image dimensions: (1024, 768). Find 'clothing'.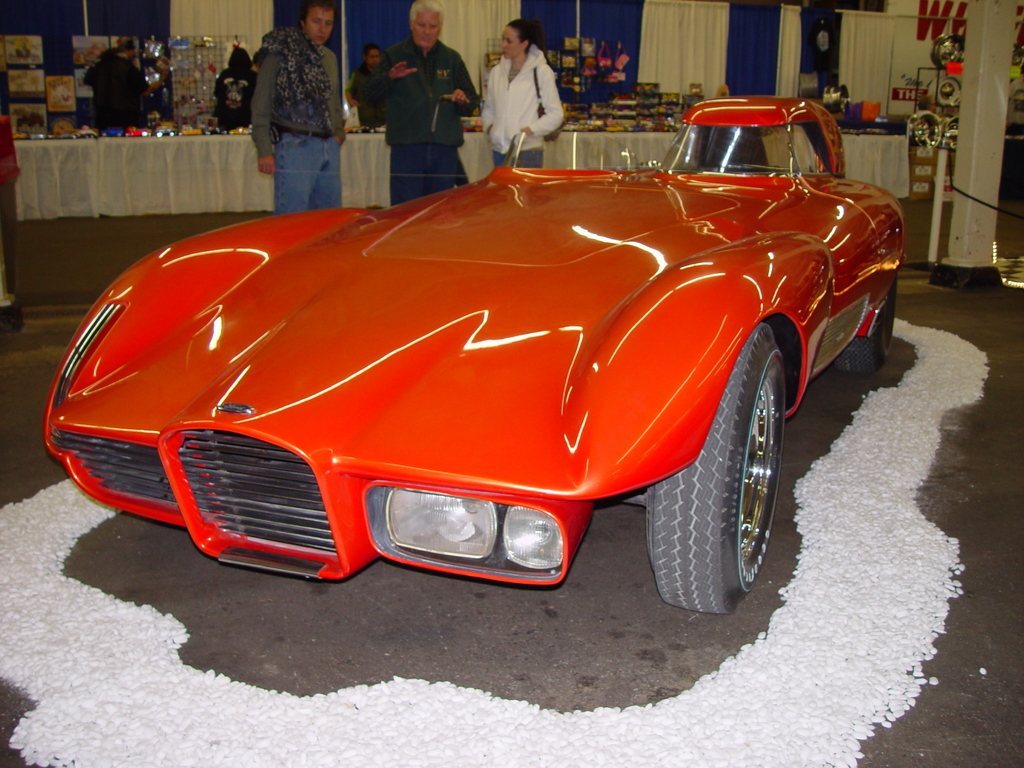
x1=357, y1=20, x2=474, y2=163.
